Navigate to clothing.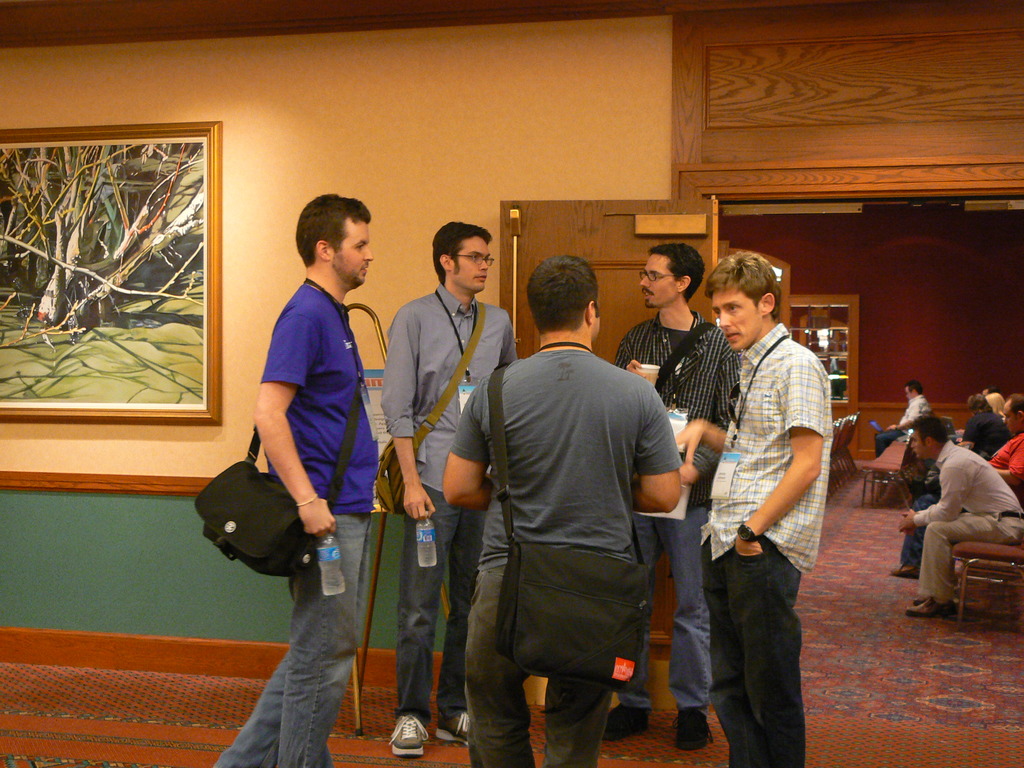
Navigation target: <box>988,434,1023,484</box>.
